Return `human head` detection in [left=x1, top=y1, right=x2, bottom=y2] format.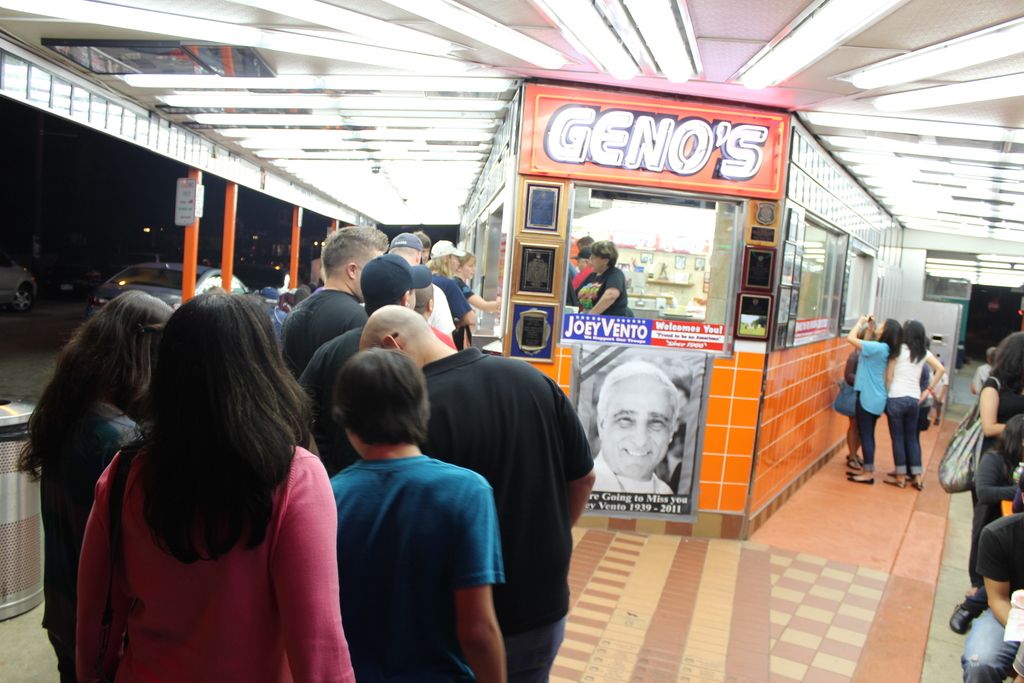
[left=875, top=316, right=899, bottom=350].
